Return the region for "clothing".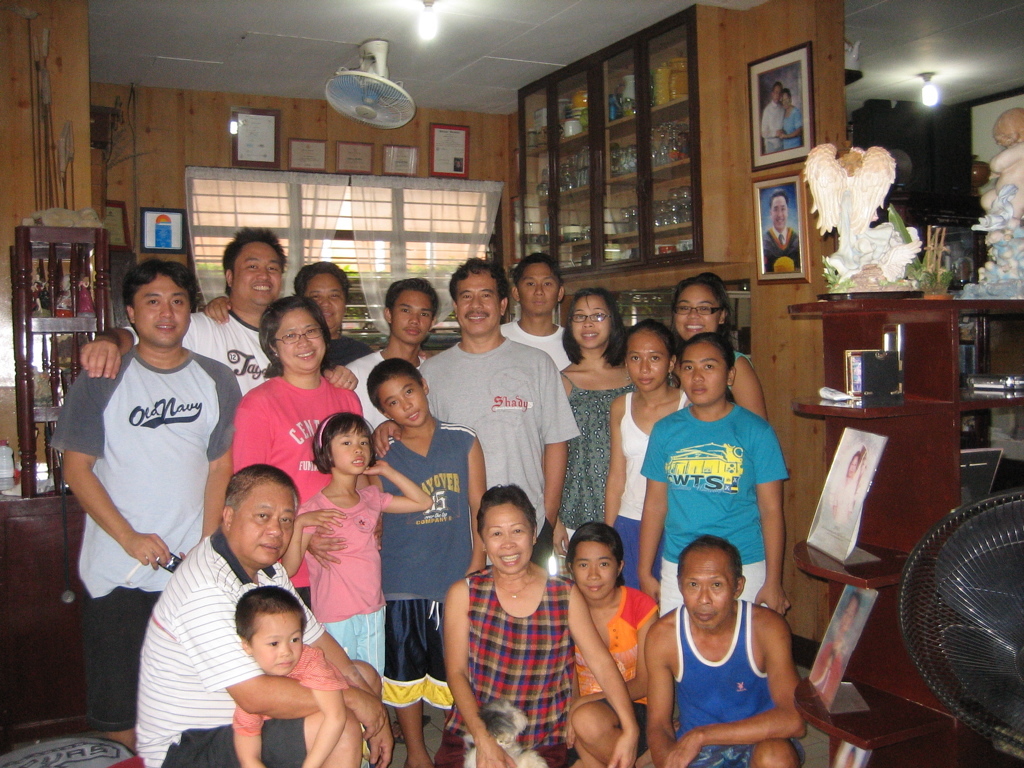
bbox=[367, 418, 476, 711].
